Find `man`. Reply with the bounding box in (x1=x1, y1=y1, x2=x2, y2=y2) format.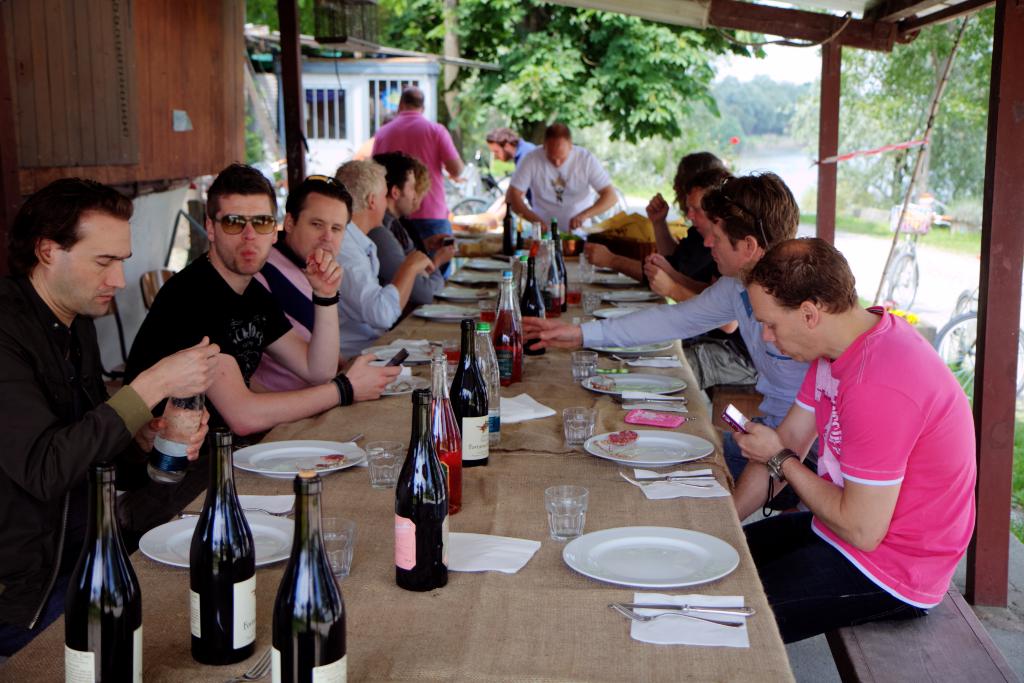
(x1=640, y1=168, x2=758, y2=396).
